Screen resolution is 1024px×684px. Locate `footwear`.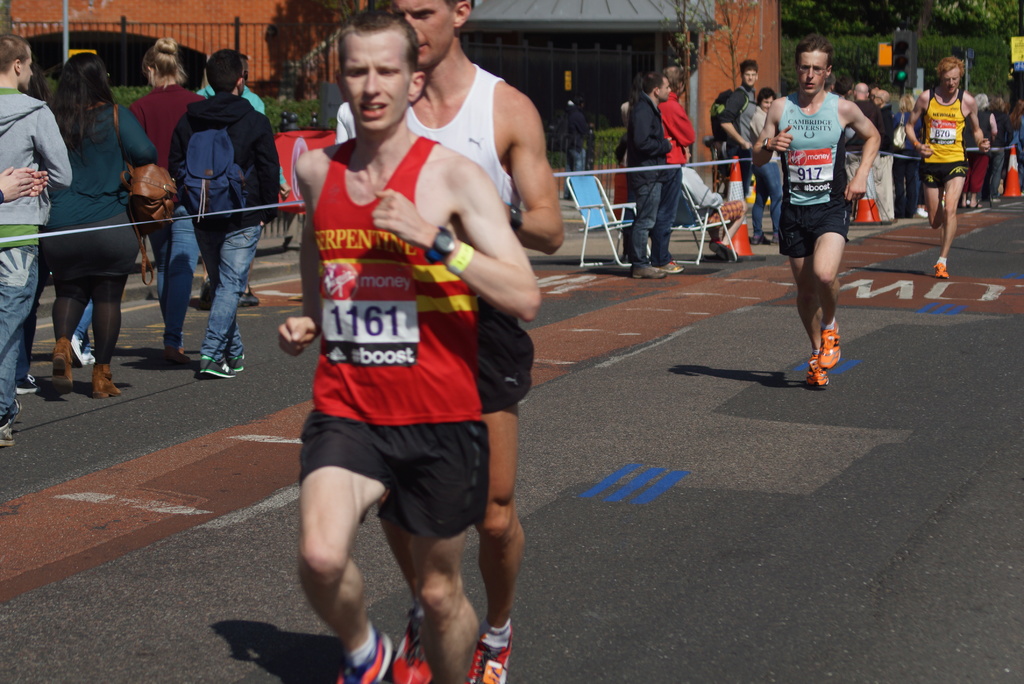
67 331 95 368.
